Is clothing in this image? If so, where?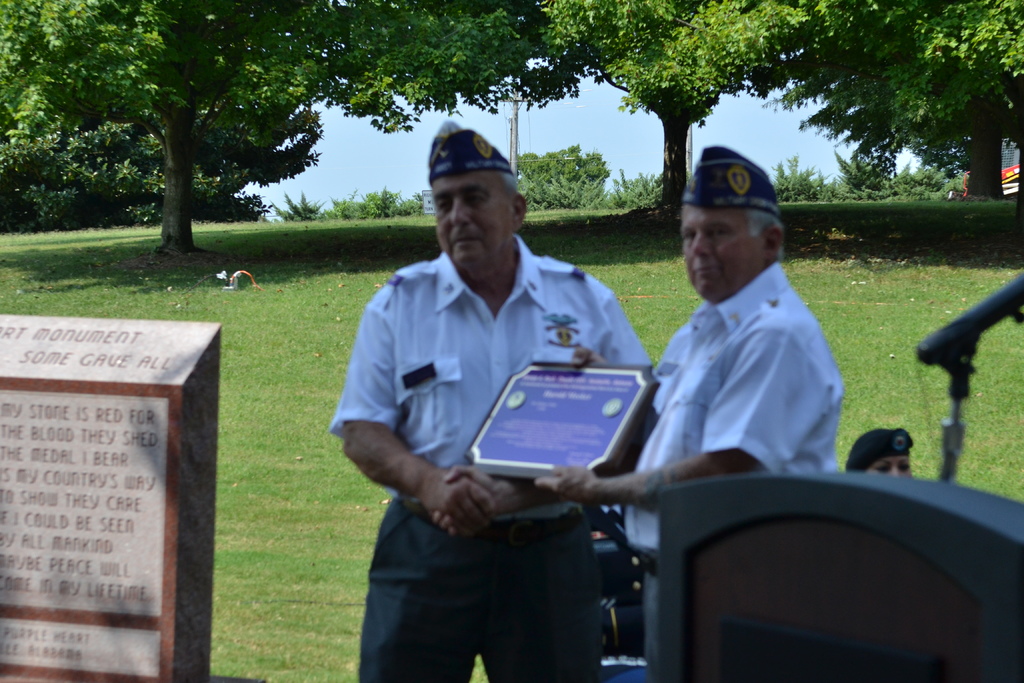
Yes, at bbox=[614, 255, 843, 667].
